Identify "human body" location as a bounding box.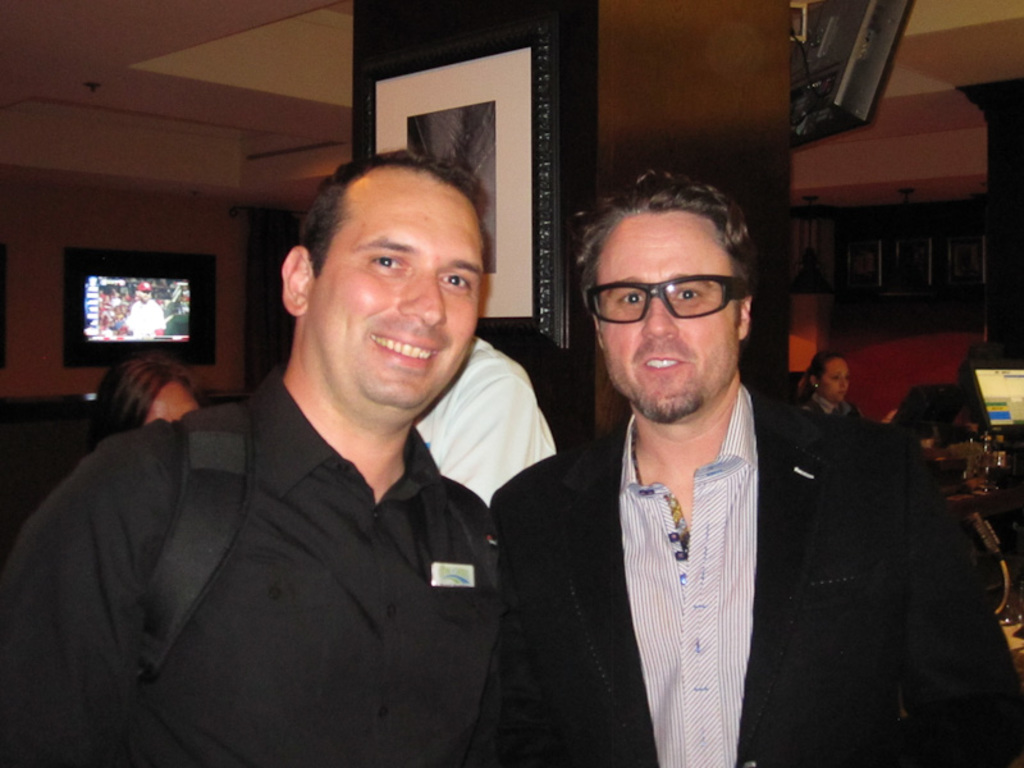
[797,351,854,422].
